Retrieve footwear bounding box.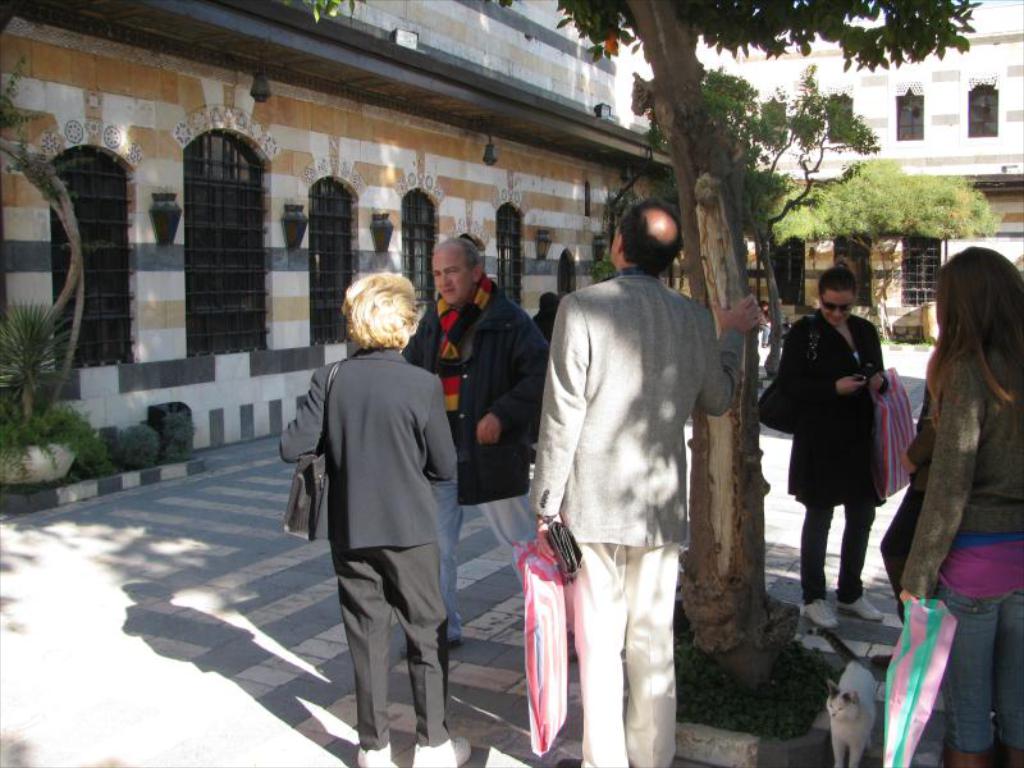
Bounding box: select_region(797, 596, 840, 628).
